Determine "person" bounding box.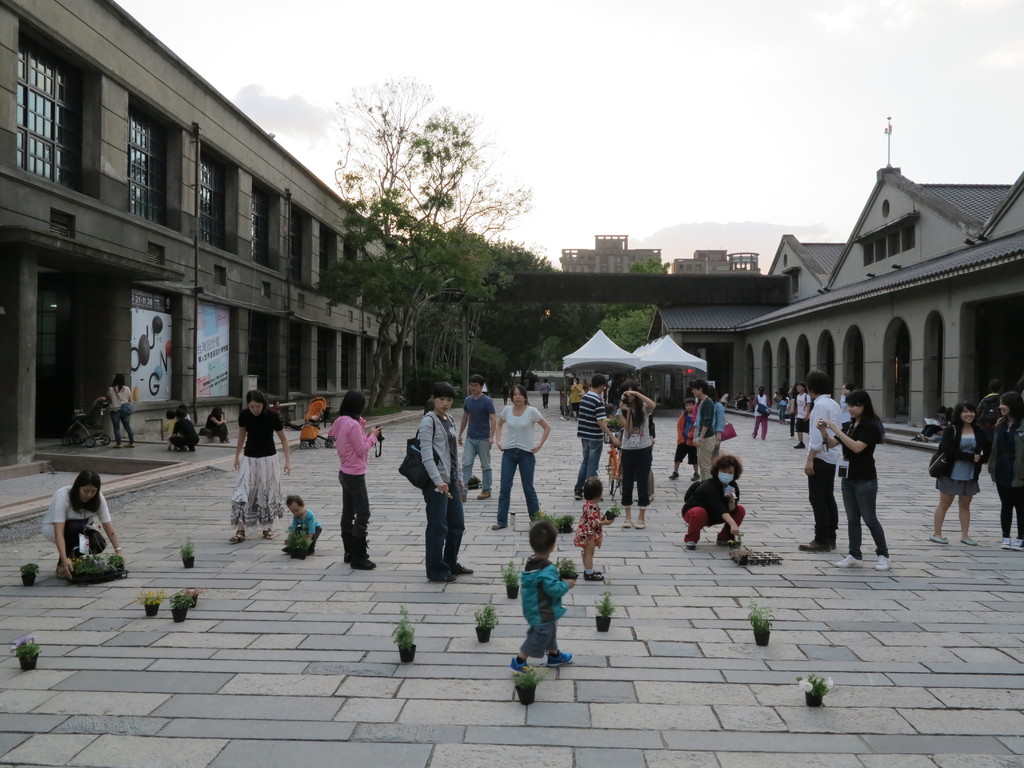
Determined: crop(674, 454, 755, 543).
